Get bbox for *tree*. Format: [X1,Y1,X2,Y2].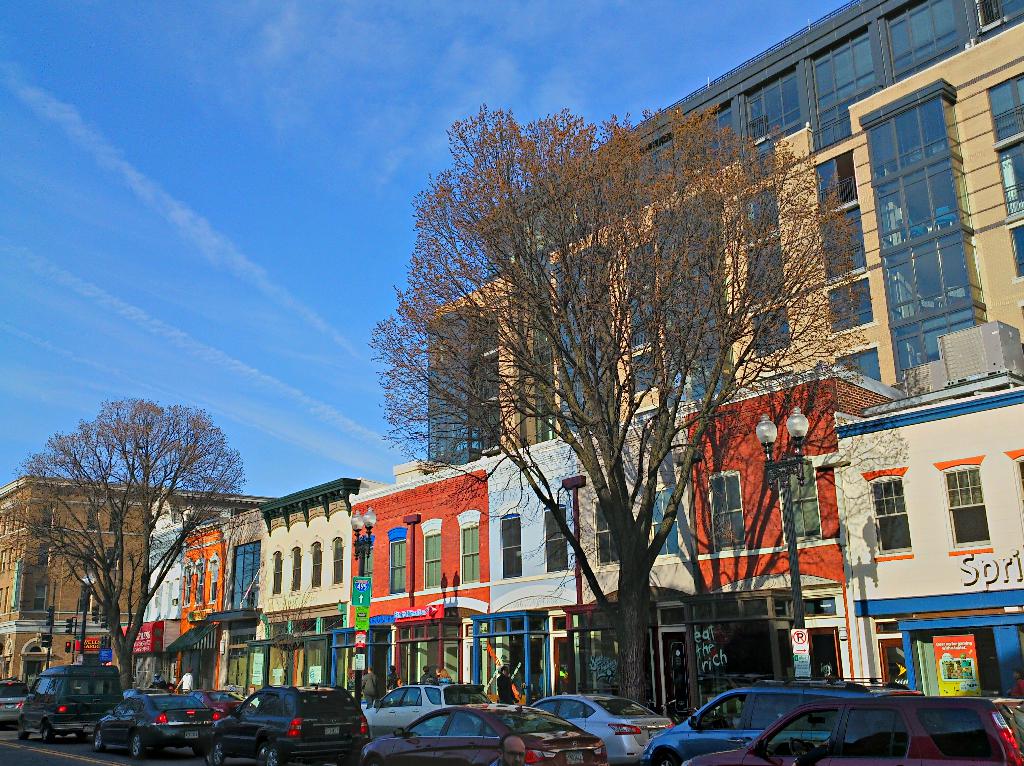
[412,70,828,712].
